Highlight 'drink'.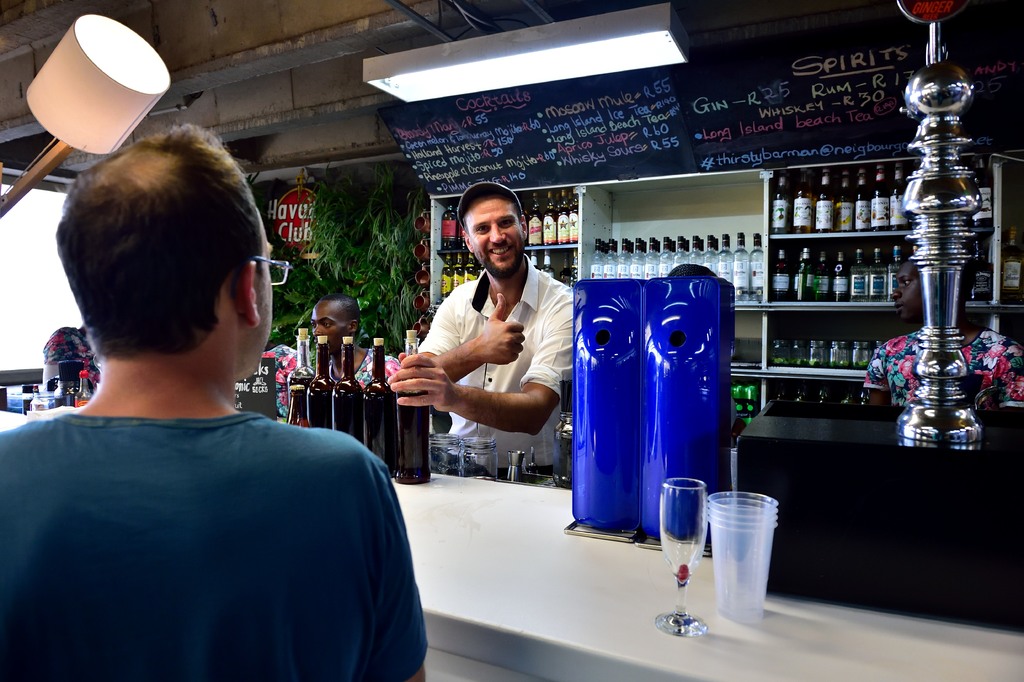
Highlighted region: (x1=1001, y1=224, x2=1016, y2=304).
